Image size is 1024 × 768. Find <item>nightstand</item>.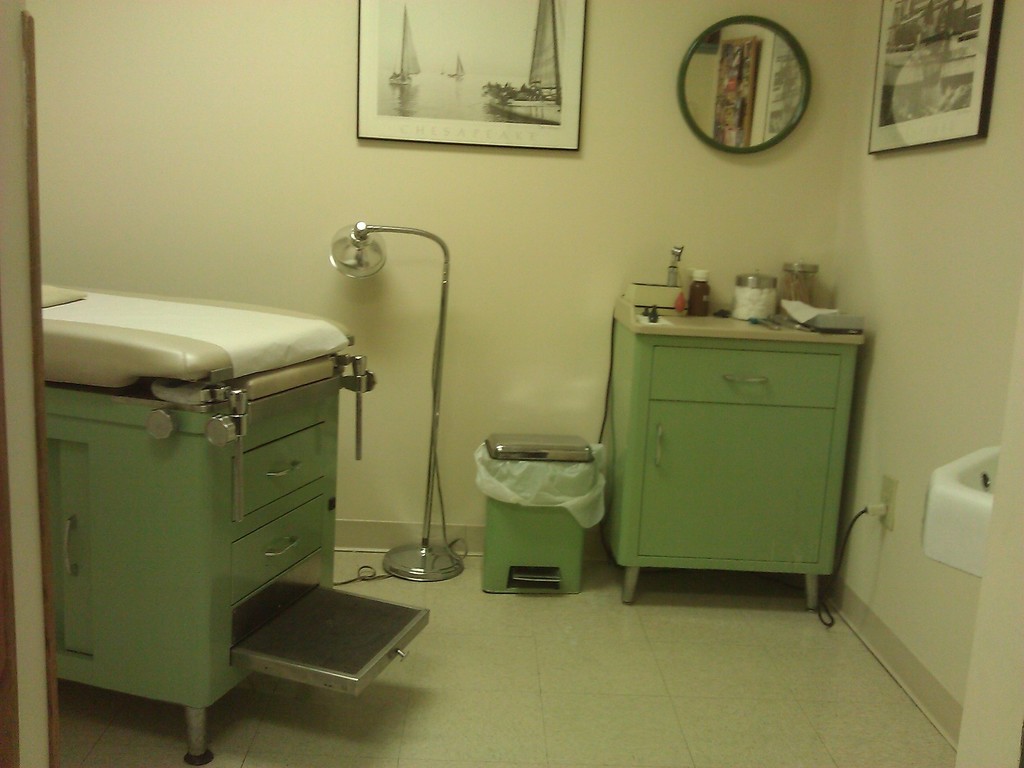
611 258 865 613.
